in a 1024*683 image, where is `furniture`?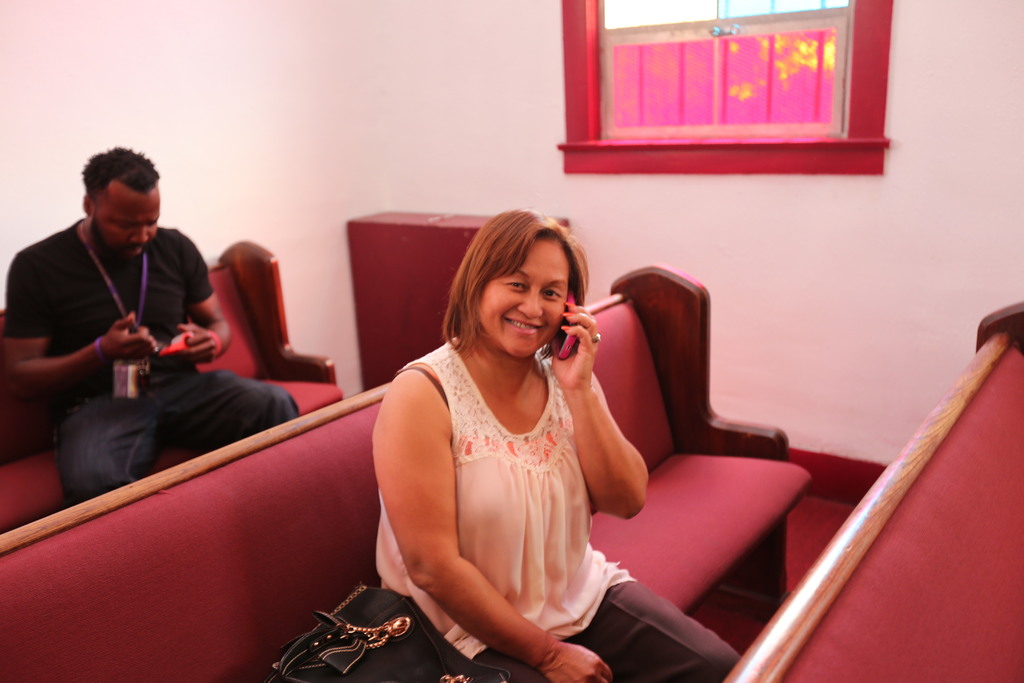
<bbox>717, 298, 1023, 682</bbox>.
